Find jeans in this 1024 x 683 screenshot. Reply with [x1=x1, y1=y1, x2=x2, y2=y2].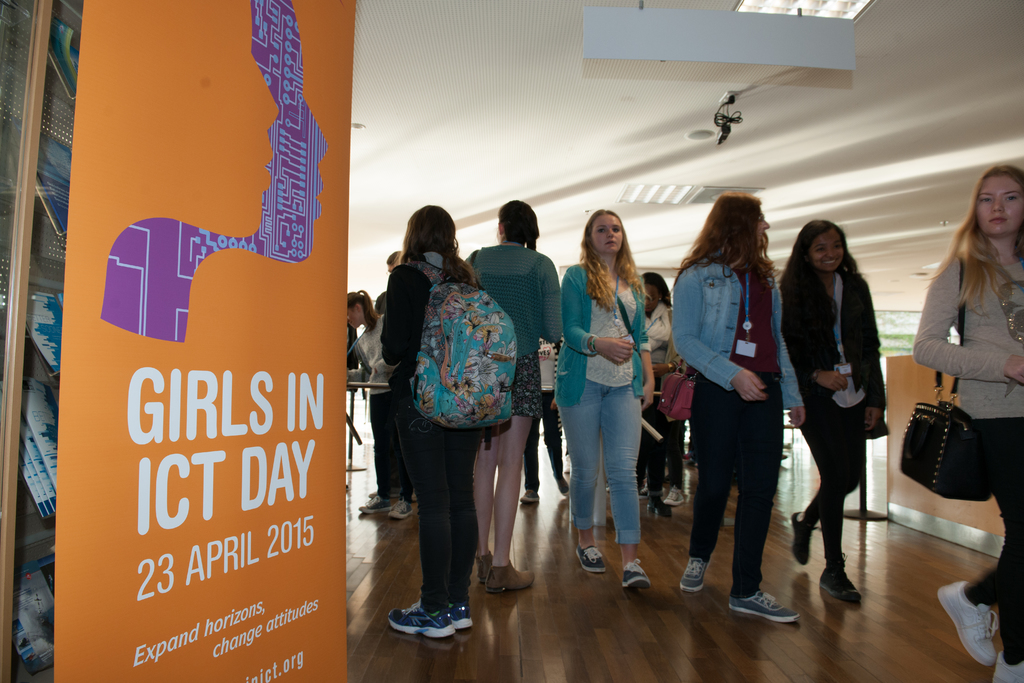
[x1=561, y1=379, x2=640, y2=539].
